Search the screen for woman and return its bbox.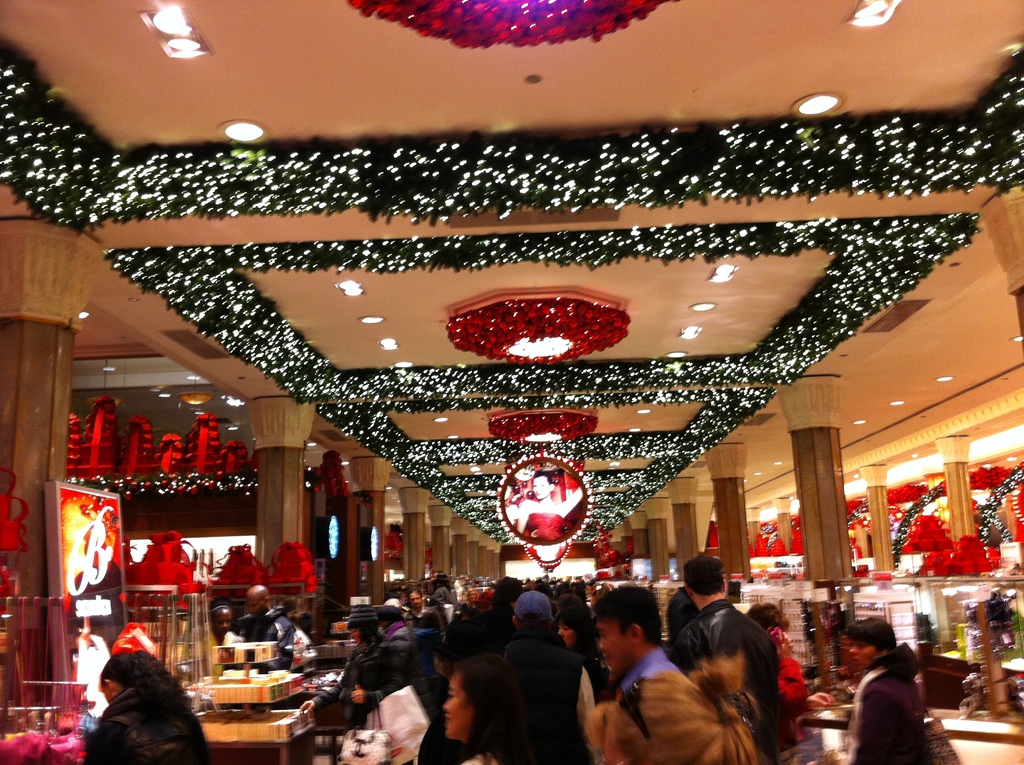
Found: 74,640,189,764.
